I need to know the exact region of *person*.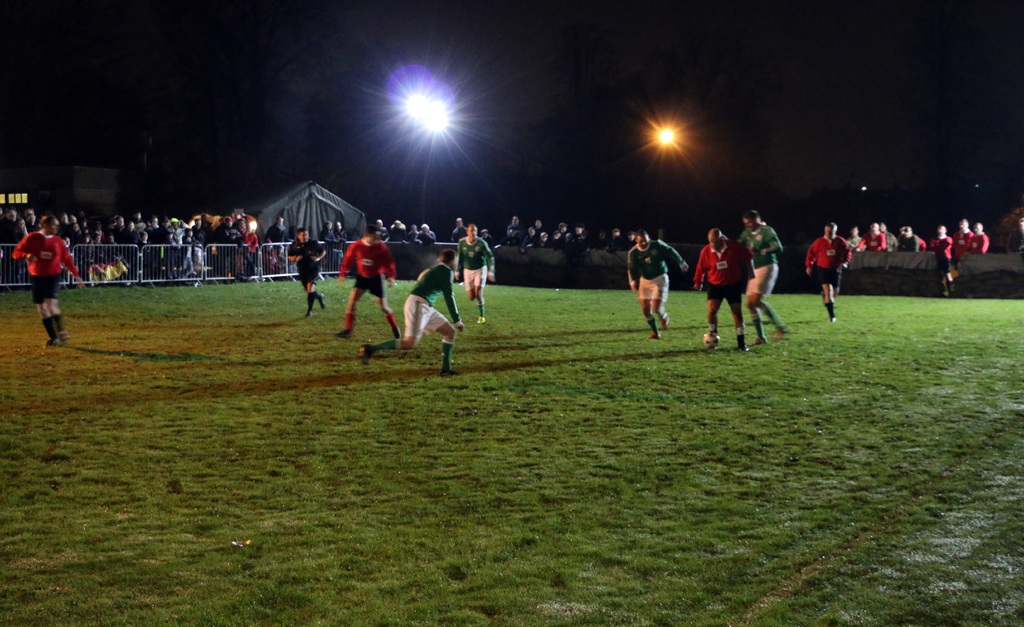
Region: 453 224 494 329.
